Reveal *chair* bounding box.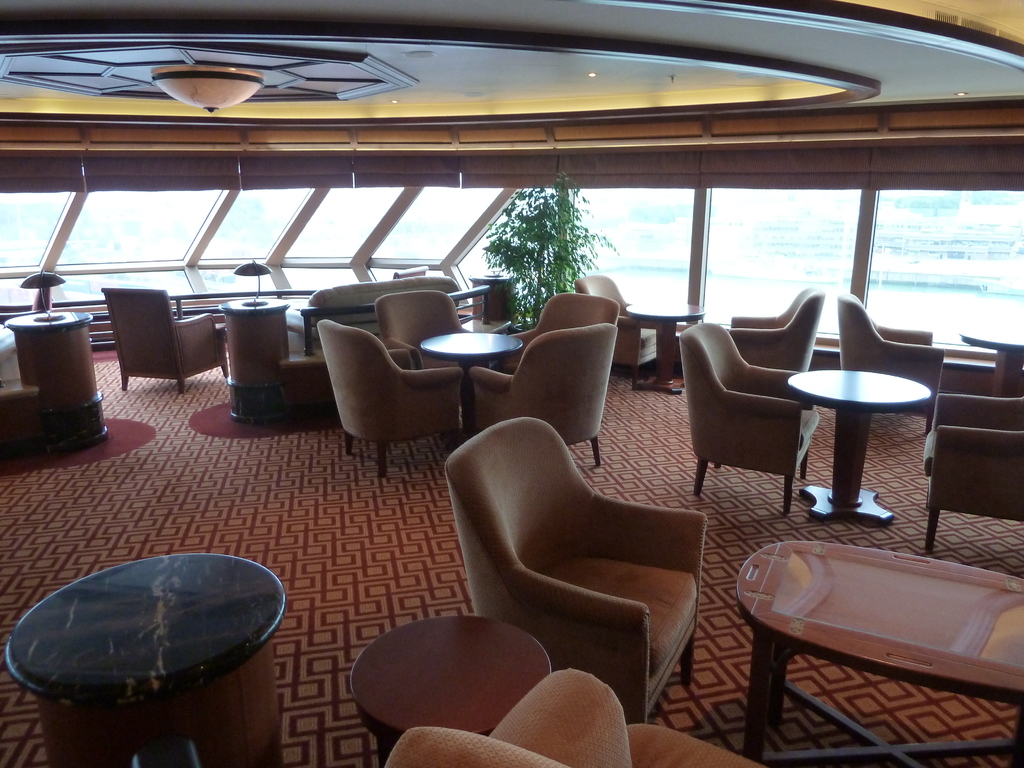
Revealed: 429:413:733:728.
